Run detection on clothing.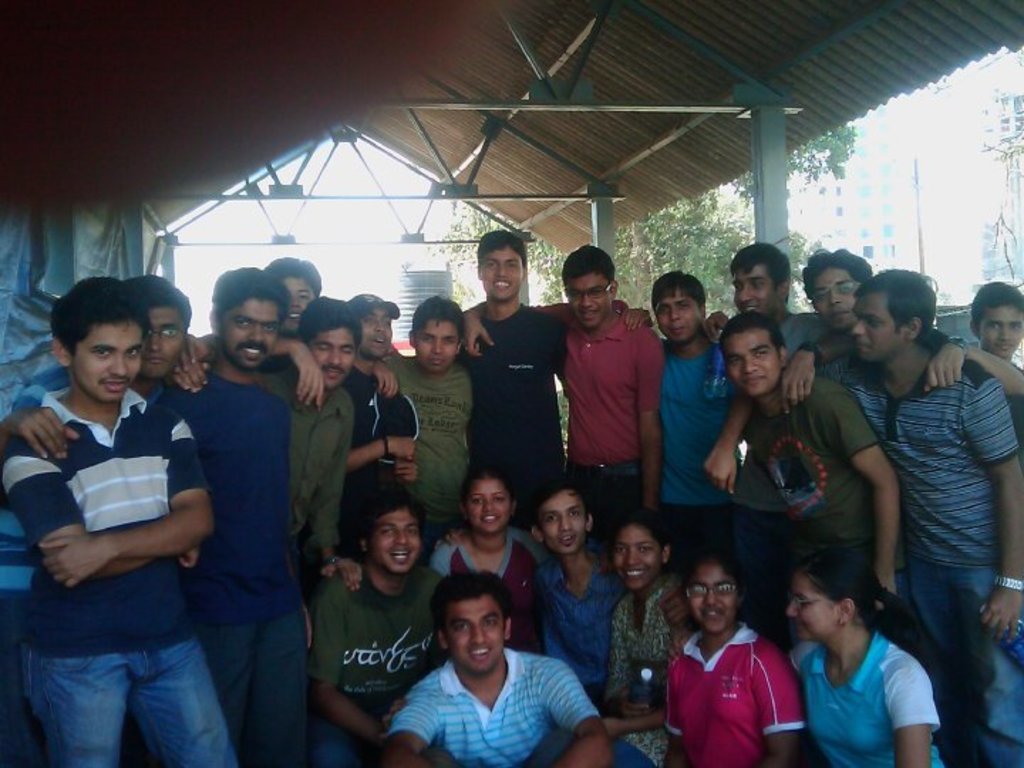
Result: bbox=(533, 580, 691, 767).
